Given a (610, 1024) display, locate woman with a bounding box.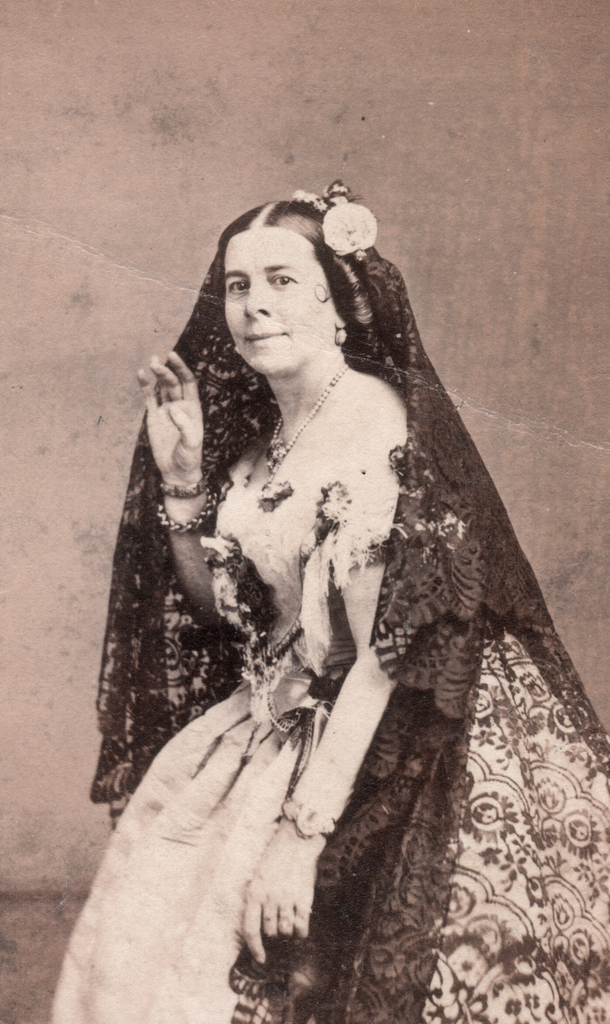
Located: pyautogui.locateOnScreen(71, 172, 589, 1015).
